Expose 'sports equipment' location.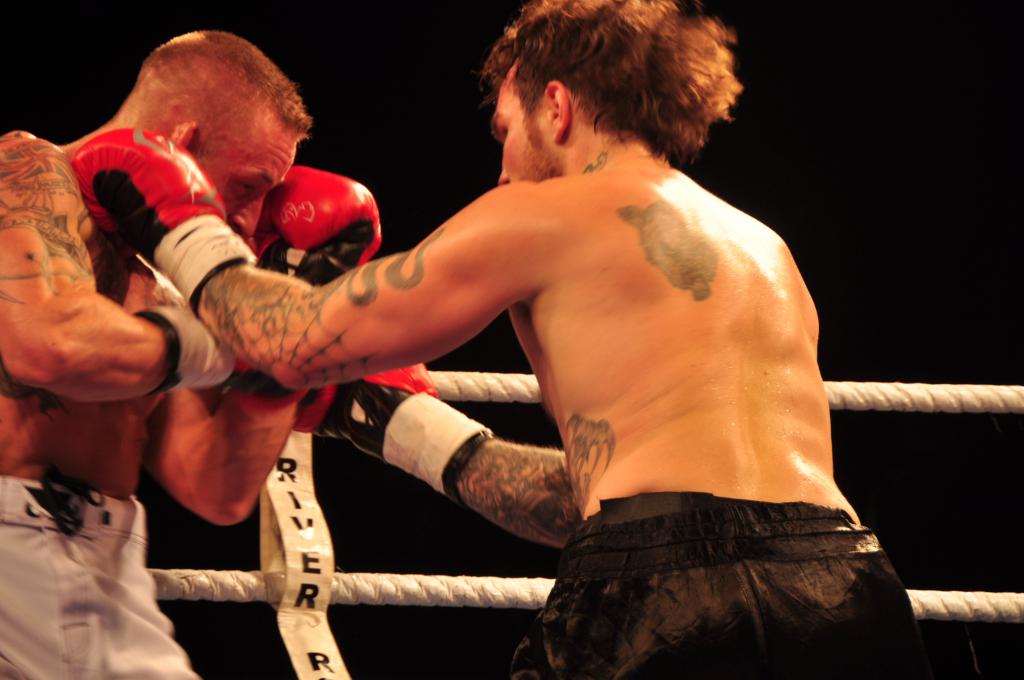
Exposed at bbox(297, 362, 492, 497).
